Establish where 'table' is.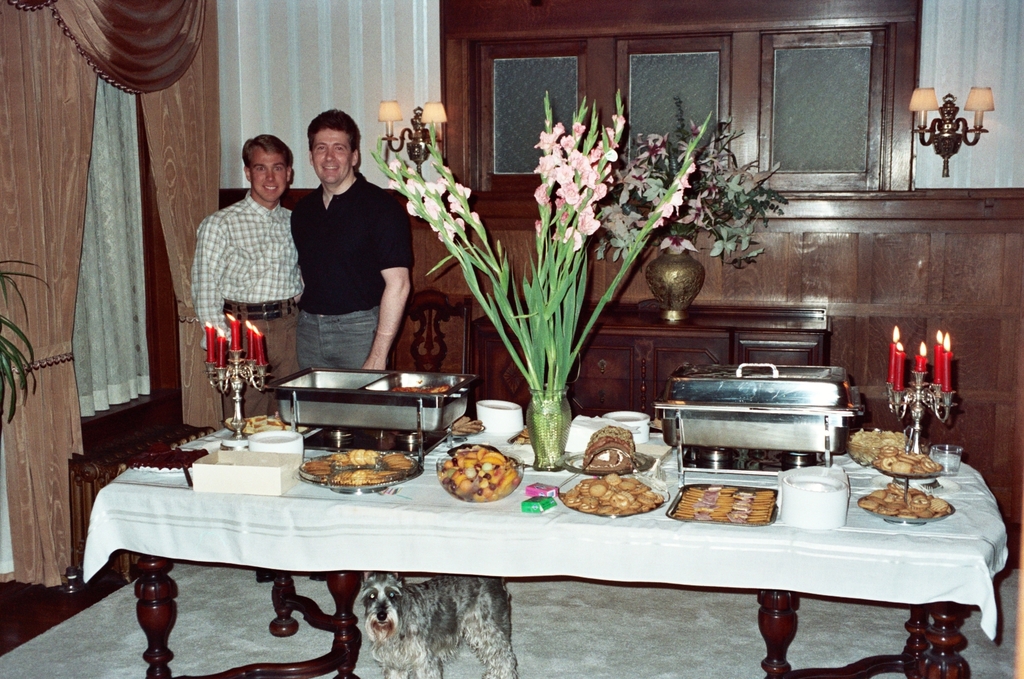
Established at box(474, 316, 833, 418).
